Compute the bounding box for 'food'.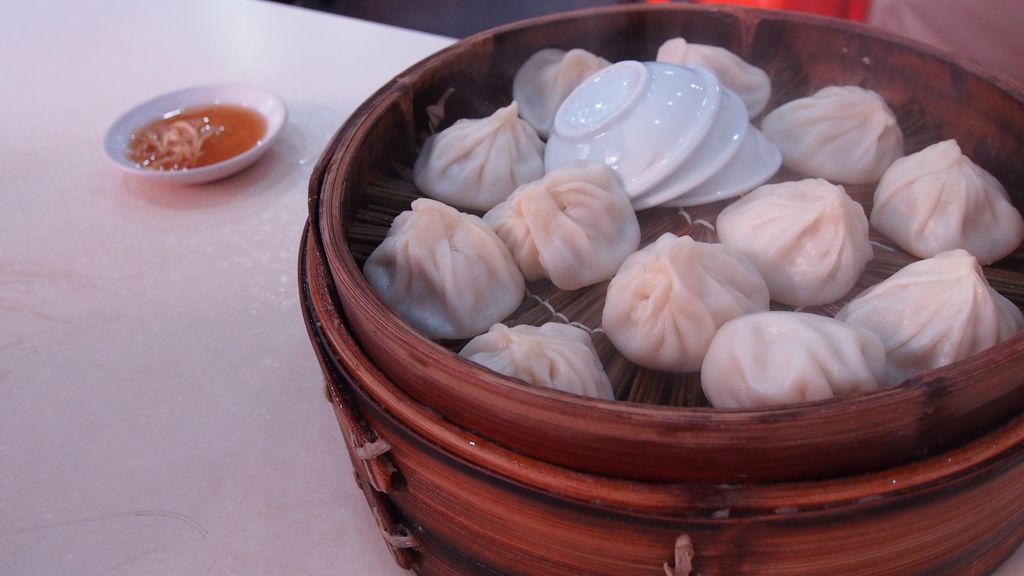
x1=598 y1=230 x2=771 y2=377.
